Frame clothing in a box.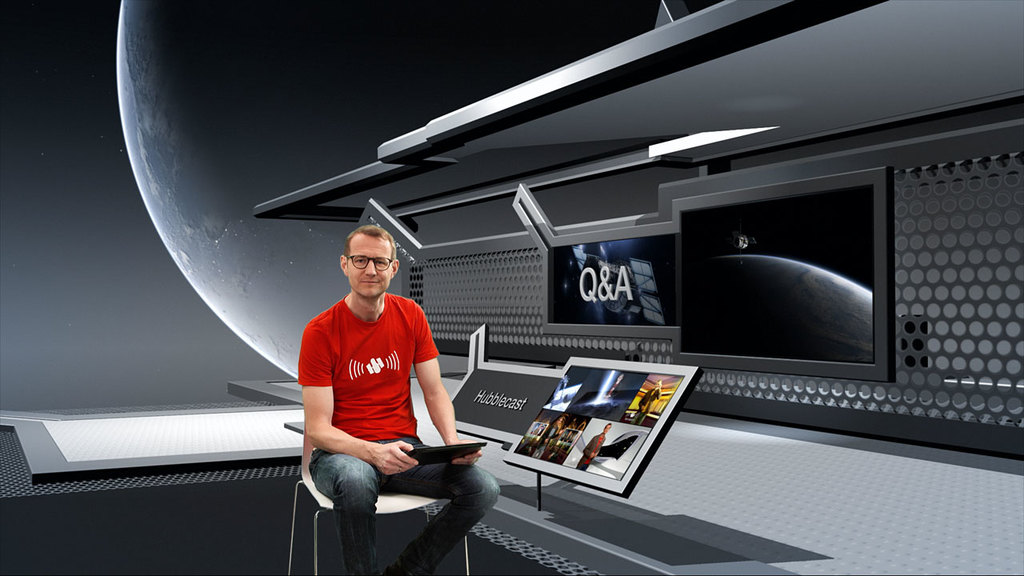
box(634, 390, 661, 424).
